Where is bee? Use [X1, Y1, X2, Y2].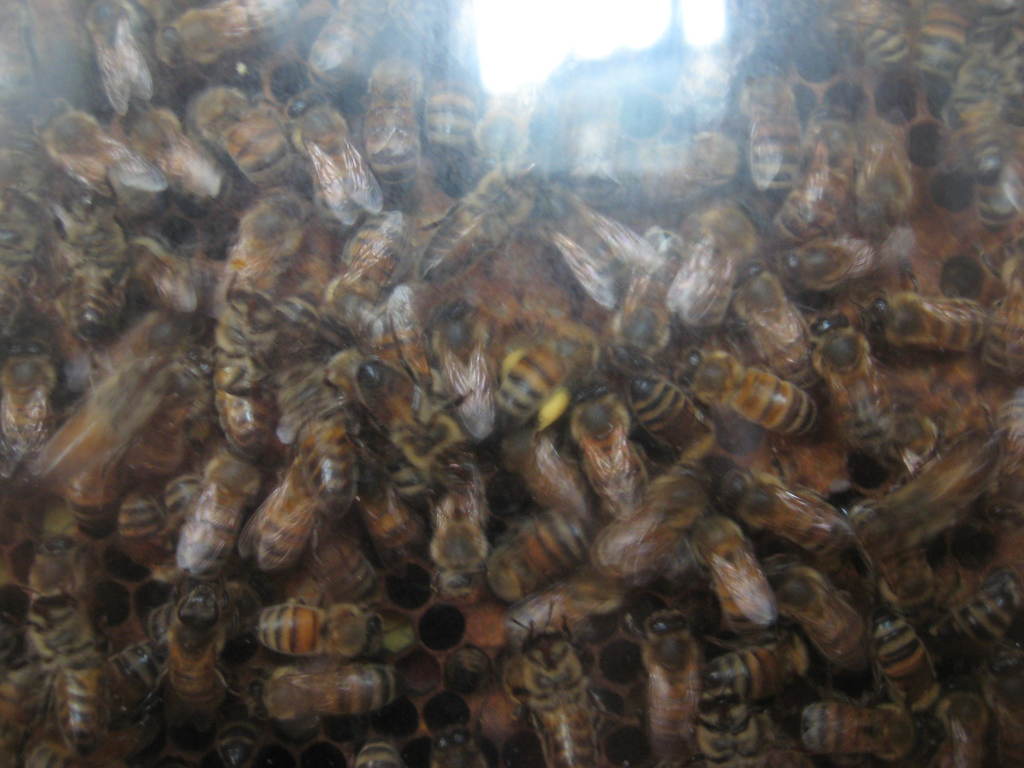
[876, 367, 980, 457].
